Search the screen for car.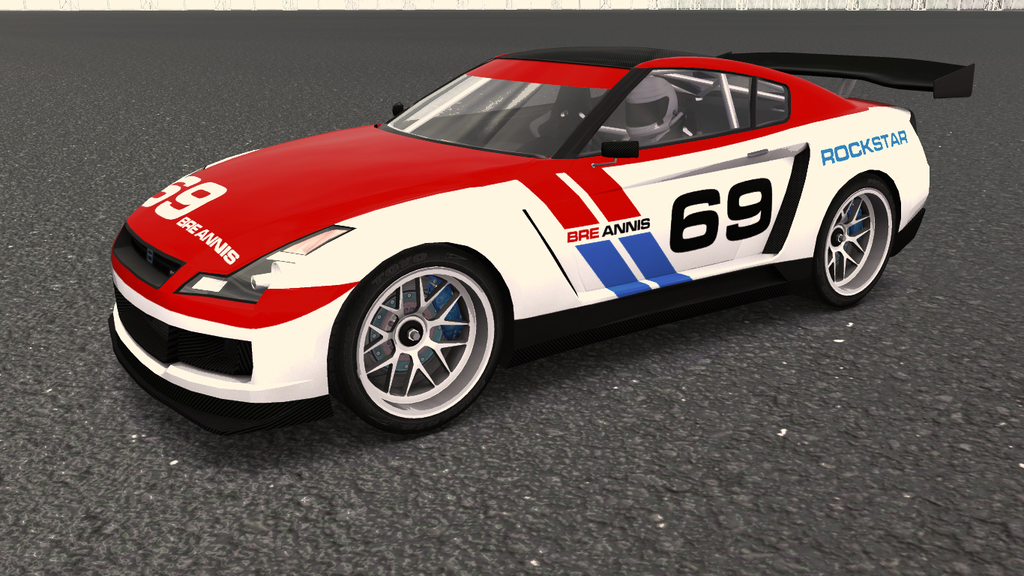
Found at {"x1": 112, "y1": 34, "x2": 929, "y2": 424}.
